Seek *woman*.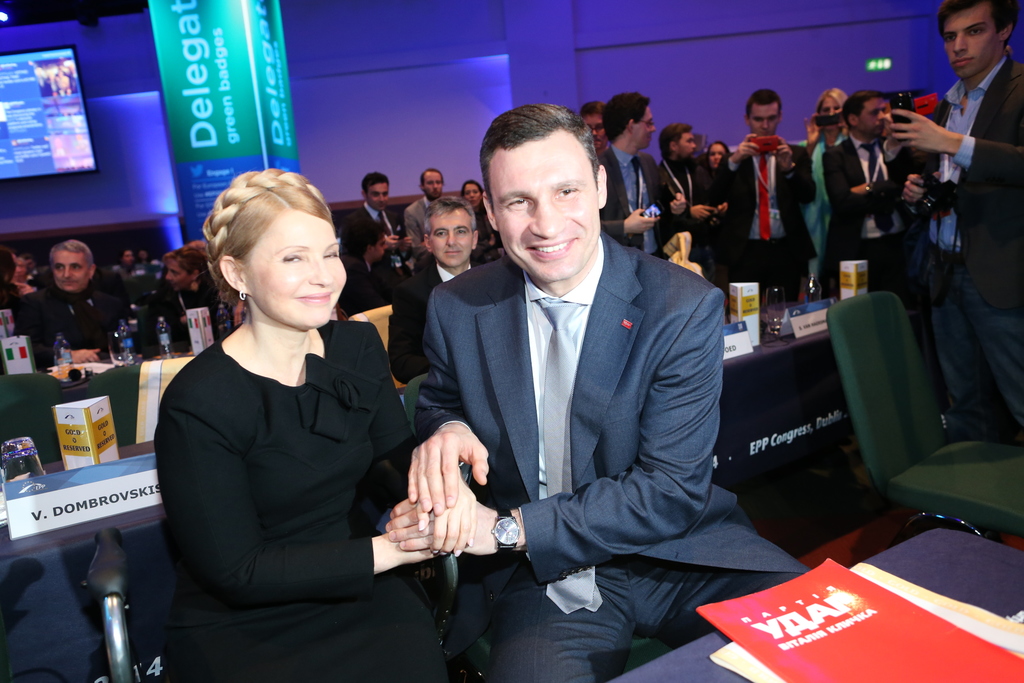
460, 178, 500, 258.
